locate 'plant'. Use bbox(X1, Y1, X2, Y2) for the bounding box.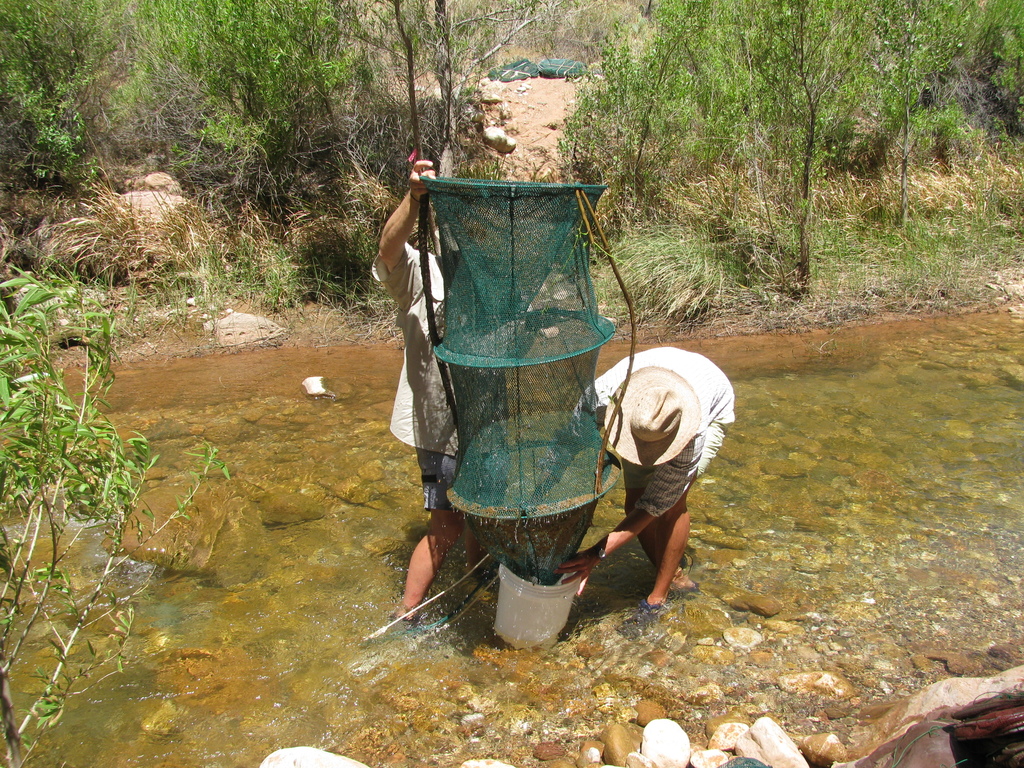
bbox(0, 247, 237, 767).
